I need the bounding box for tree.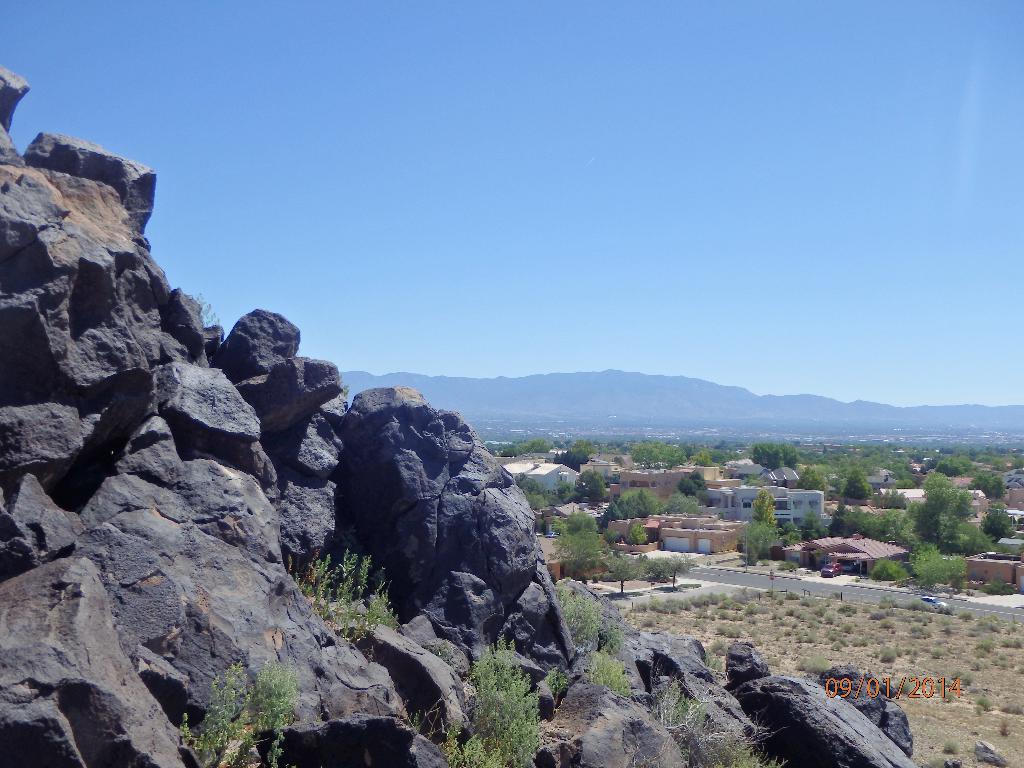
Here it is: x1=176 y1=651 x2=300 y2=767.
